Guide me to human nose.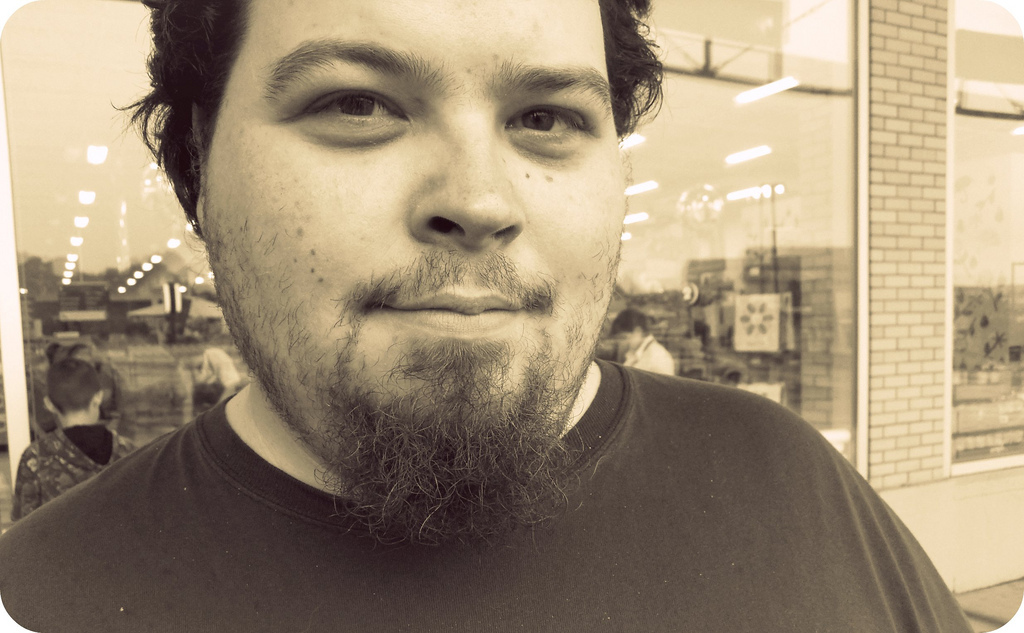
Guidance: (x1=408, y1=112, x2=527, y2=249).
